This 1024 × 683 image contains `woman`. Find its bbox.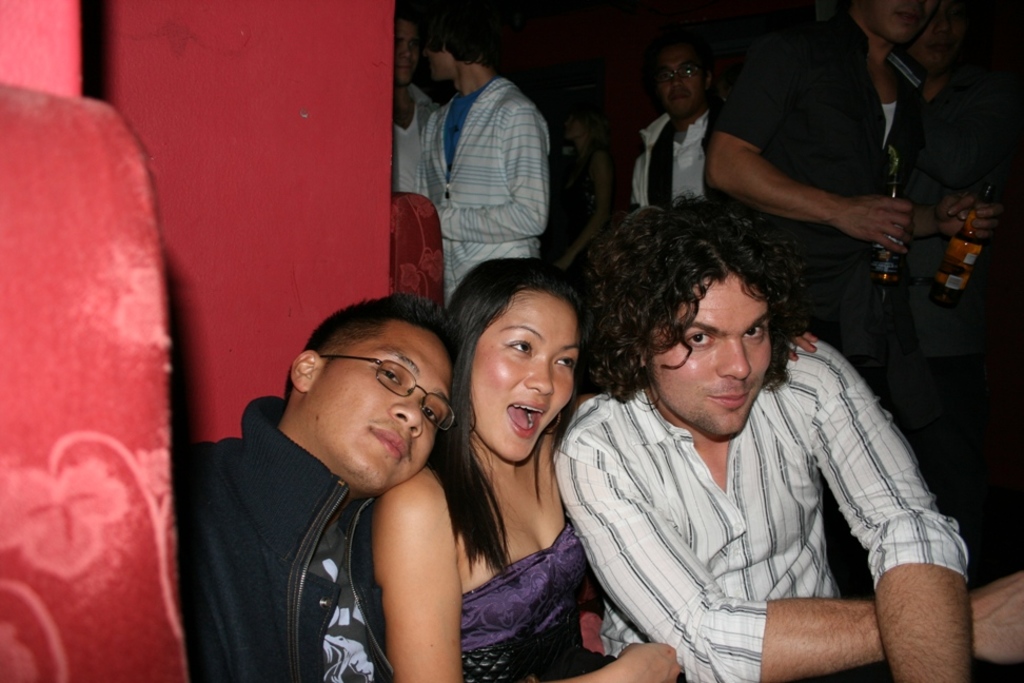
crop(393, 247, 622, 682).
